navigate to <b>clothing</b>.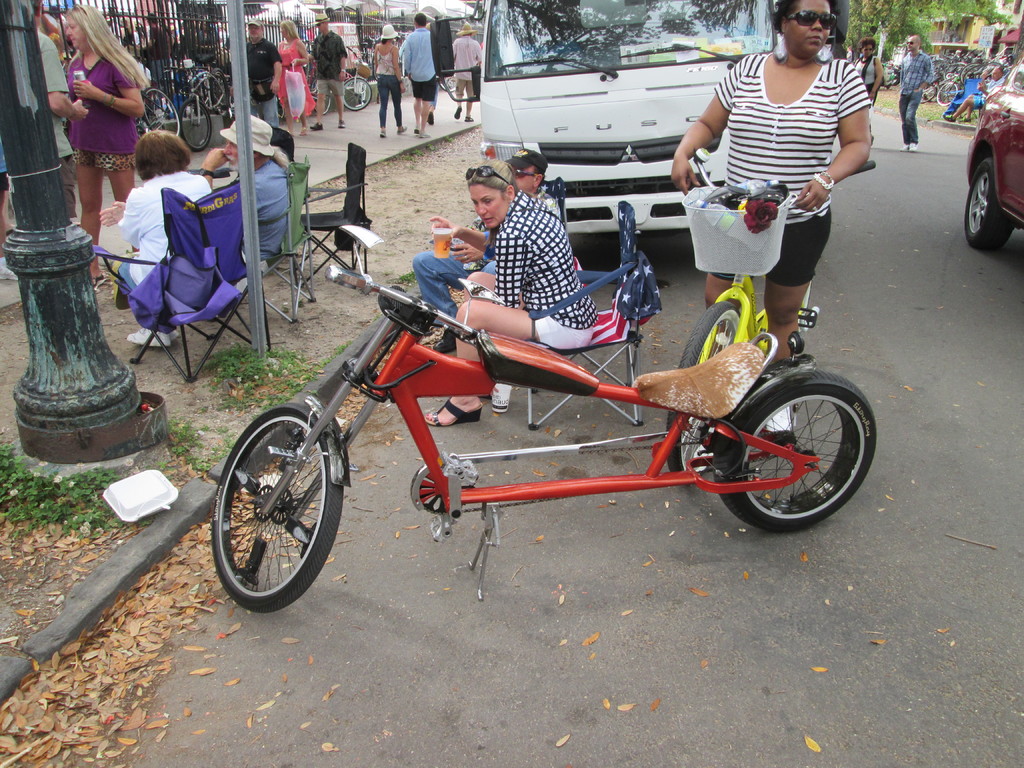
Navigation target: (x1=36, y1=42, x2=70, y2=151).
